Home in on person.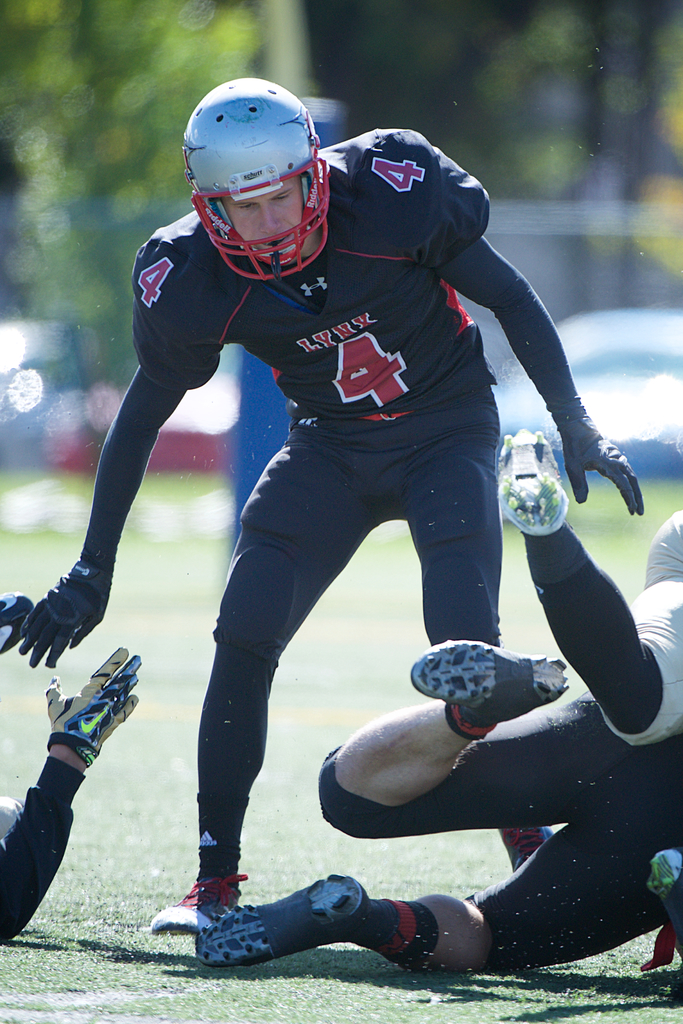
Homed in at (left=17, top=78, right=652, bottom=935).
